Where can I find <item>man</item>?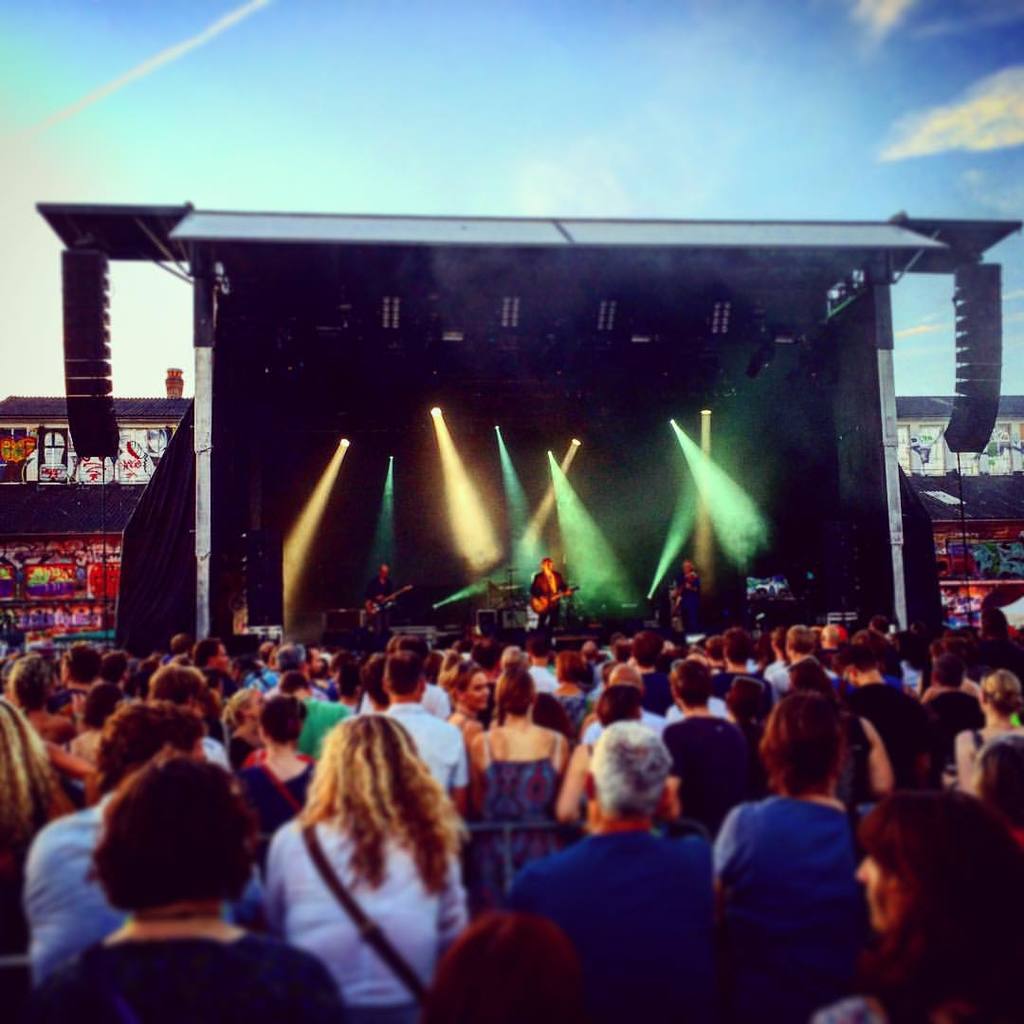
You can find it at <box>375,651,469,824</box>.
